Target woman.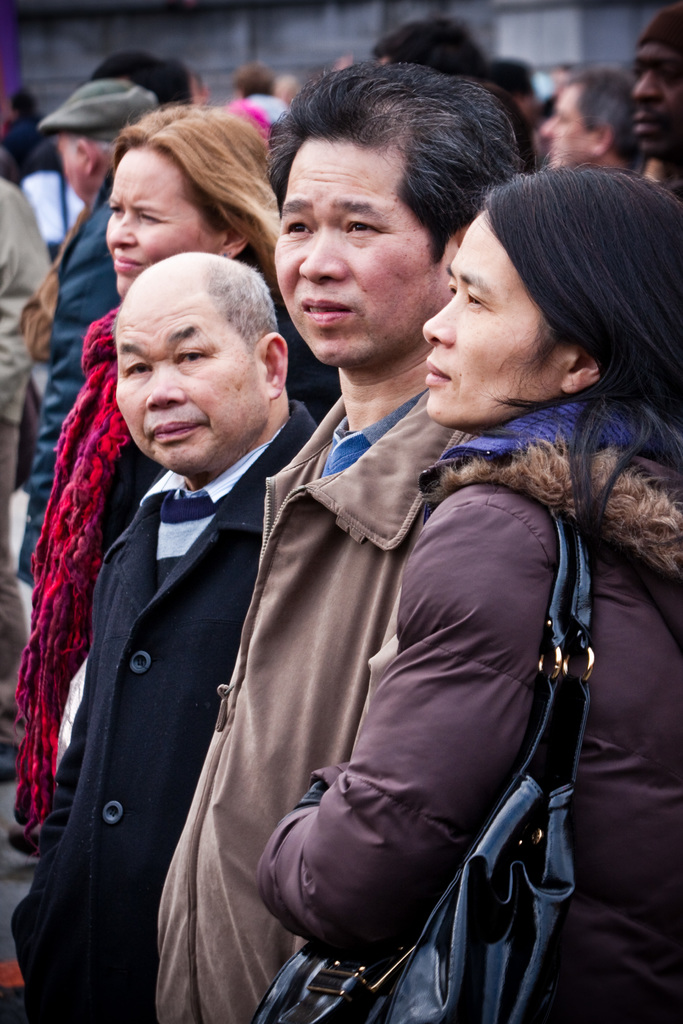
Target region: (173,133,631,1012).
